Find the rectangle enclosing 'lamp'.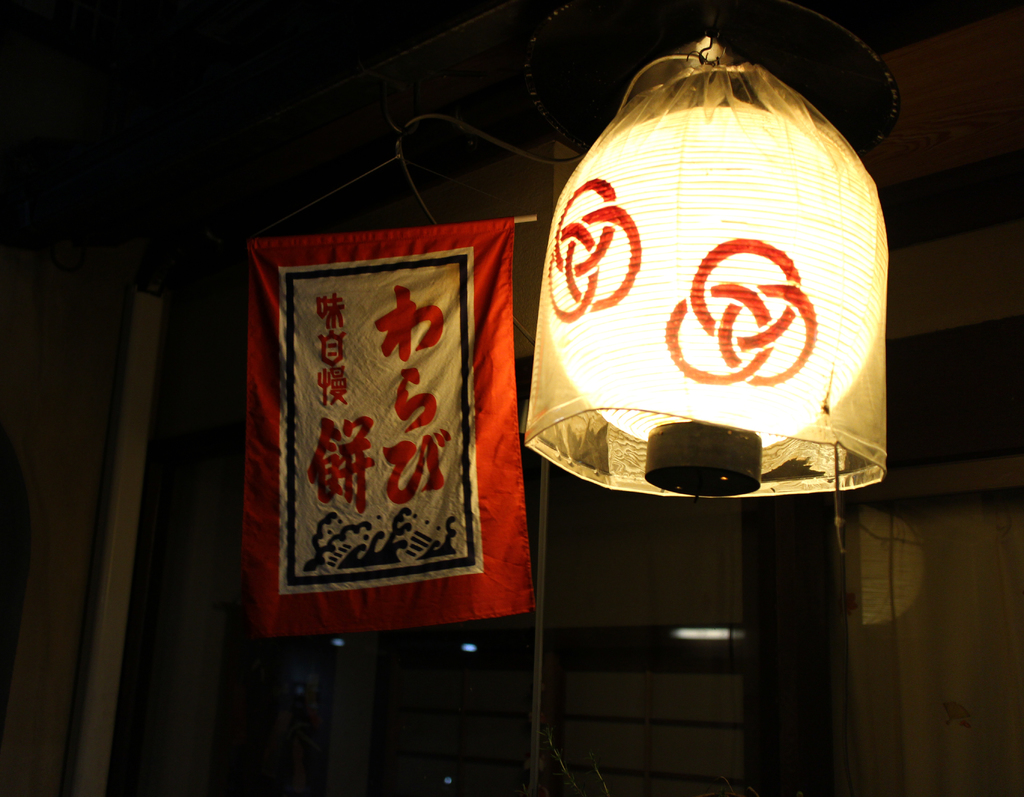
(388,0,897,514).
